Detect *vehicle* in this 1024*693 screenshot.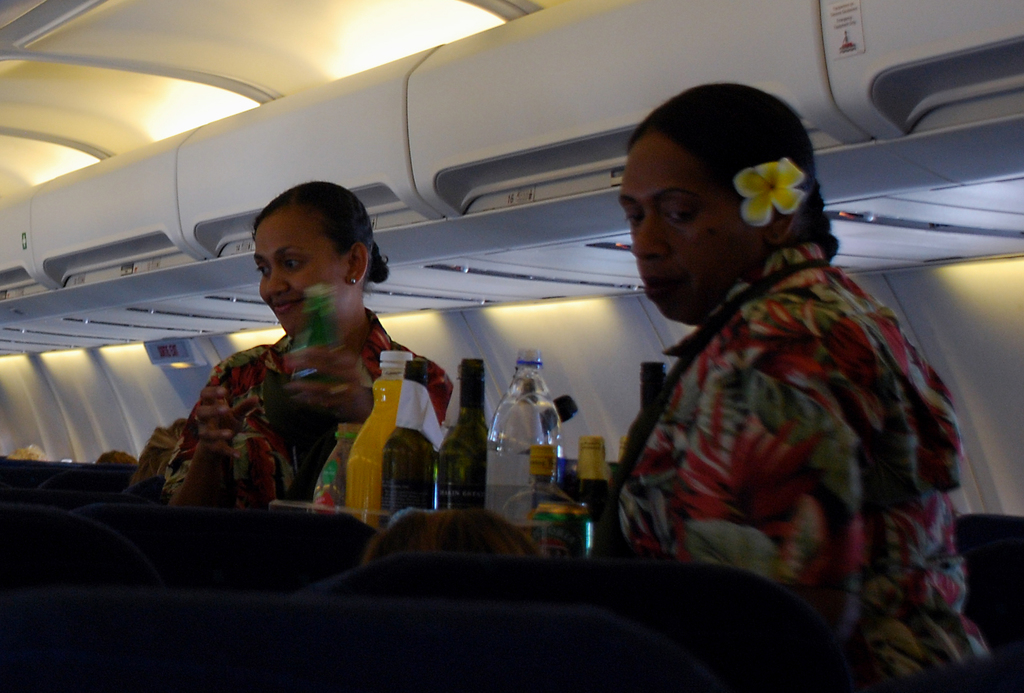
Detection: <bbox>0, 0, 1023, 692</bbox>.
